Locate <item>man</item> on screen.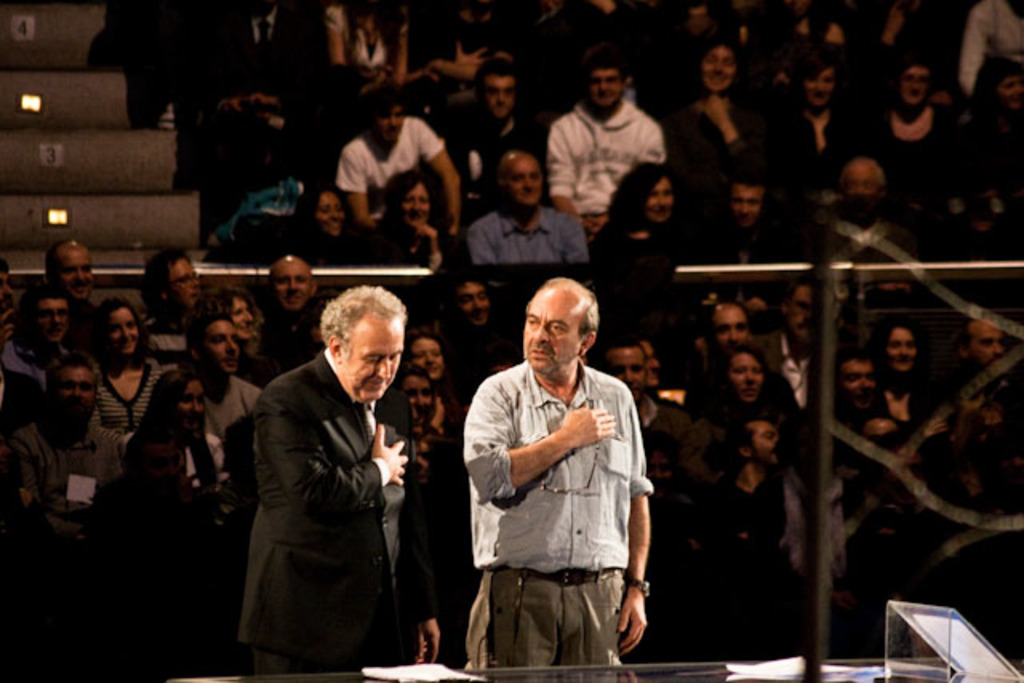
On screen at <region>430, 262, 509, 369</region>.
